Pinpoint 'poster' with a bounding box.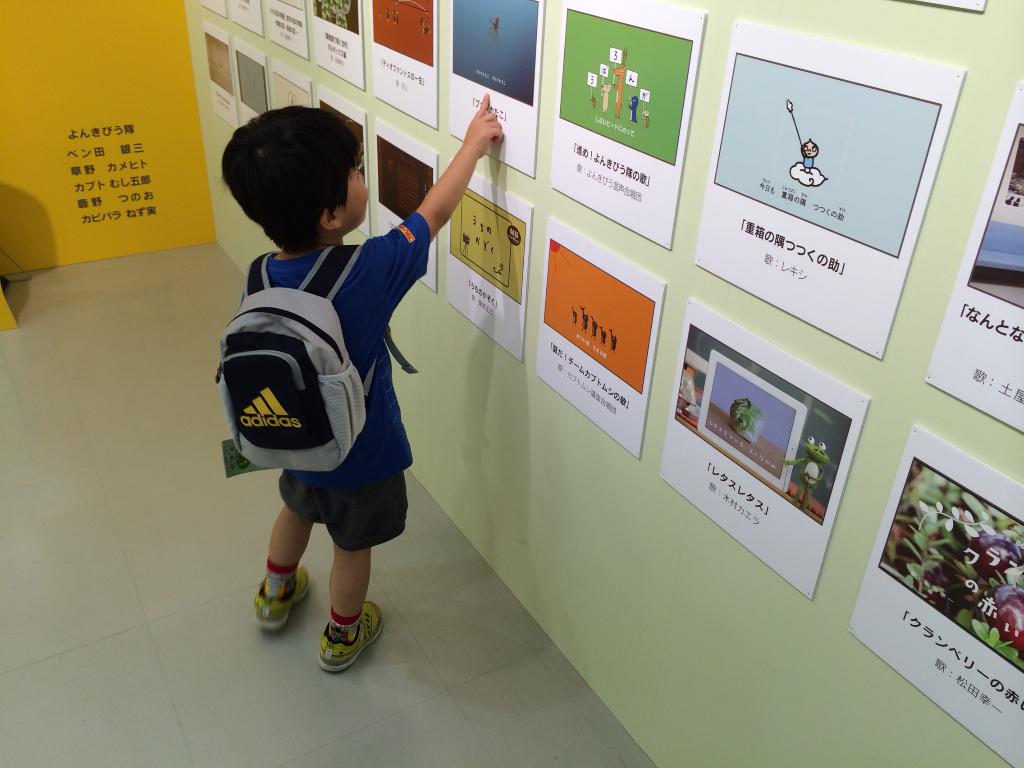
rect(690, 23, 966, 360).
